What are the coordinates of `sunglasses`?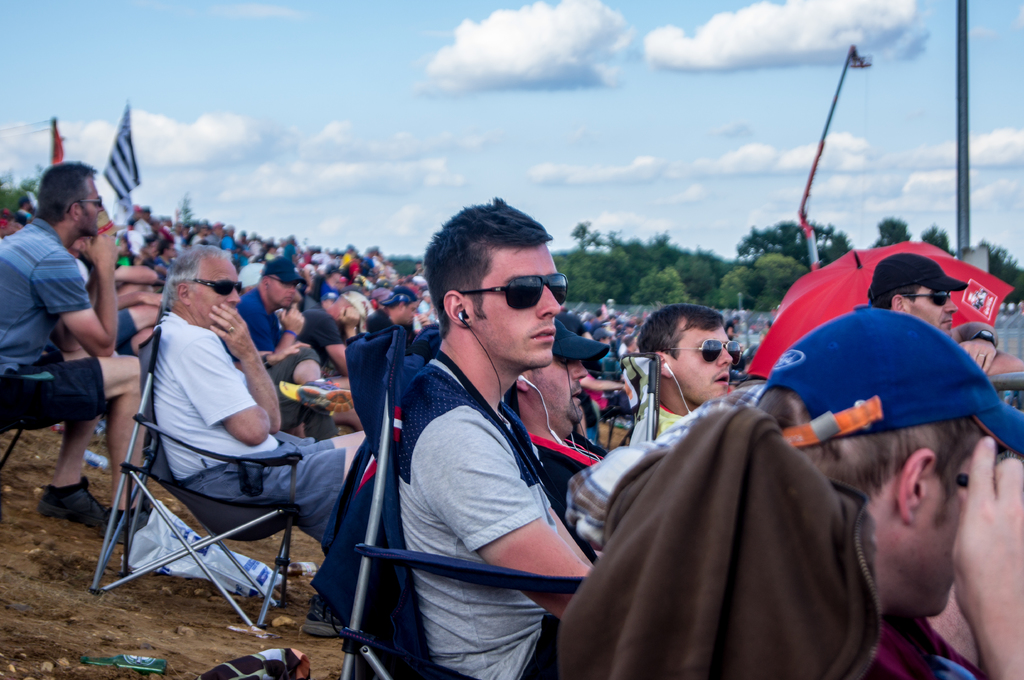
bbox=(901, 289, 951, 305).
